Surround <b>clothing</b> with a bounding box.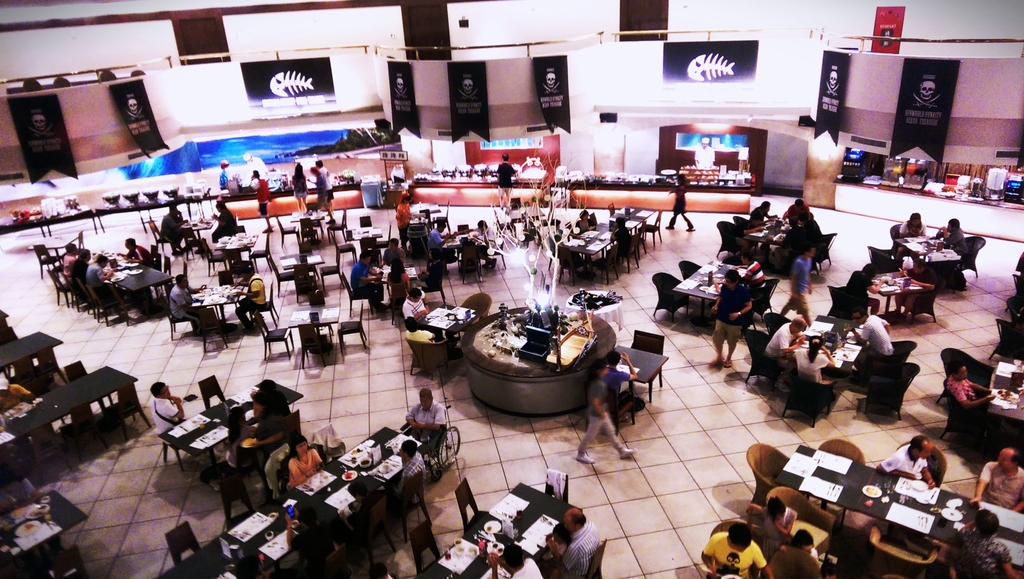
BBox(152, 393, 181, 441).
